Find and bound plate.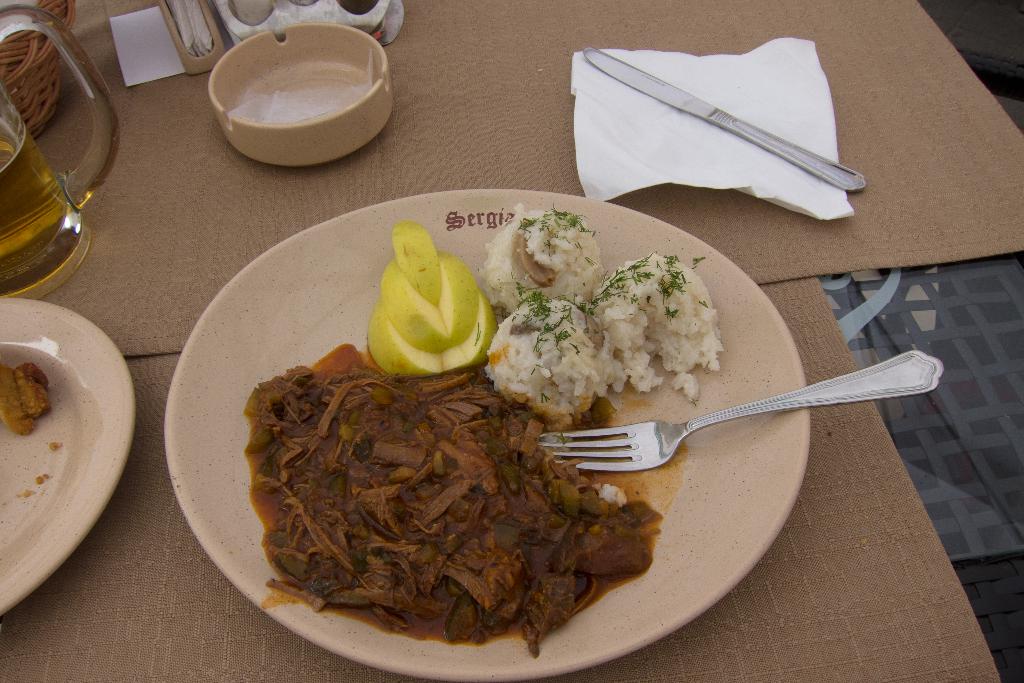
Bound: Rect(1, 298, 124, 610).
